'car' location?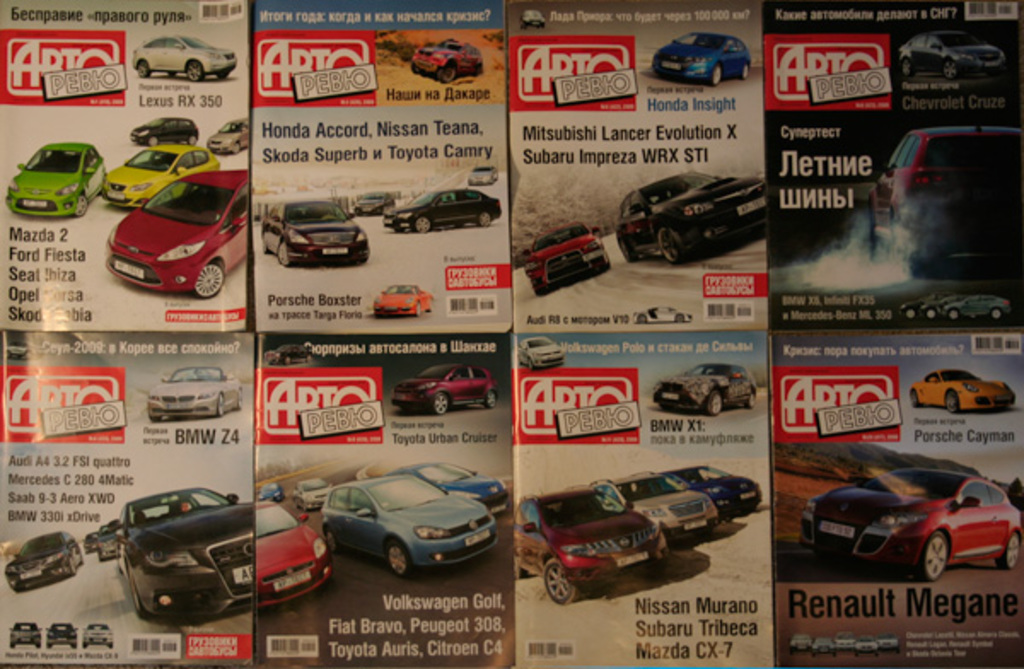
461, 154, 503, 184
